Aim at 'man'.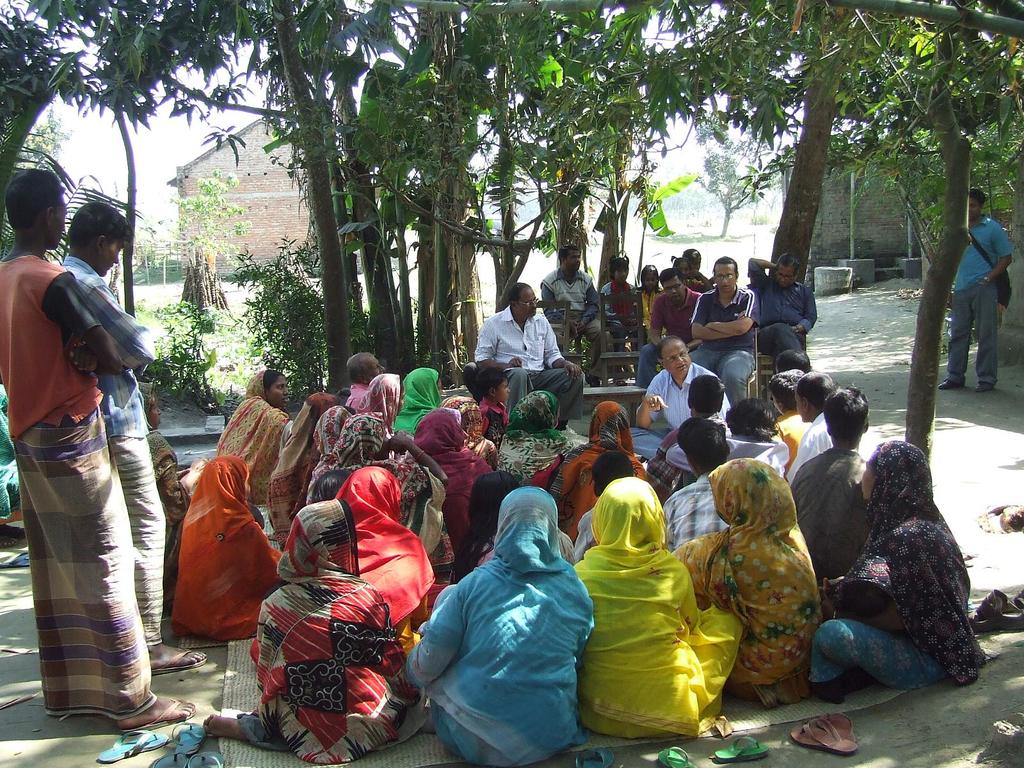
Aimed at x1=632 y1=268 x2=705 y2=388.
